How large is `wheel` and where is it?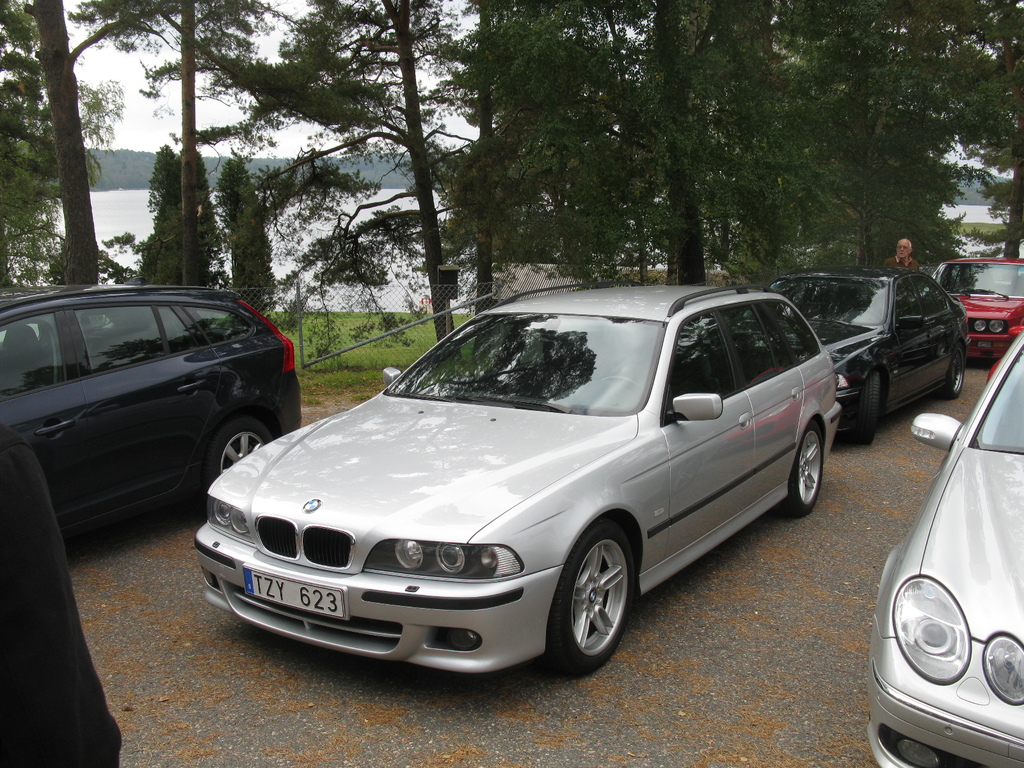
Bounding box: x1=548 y1=527 x2=635 y2=673.
